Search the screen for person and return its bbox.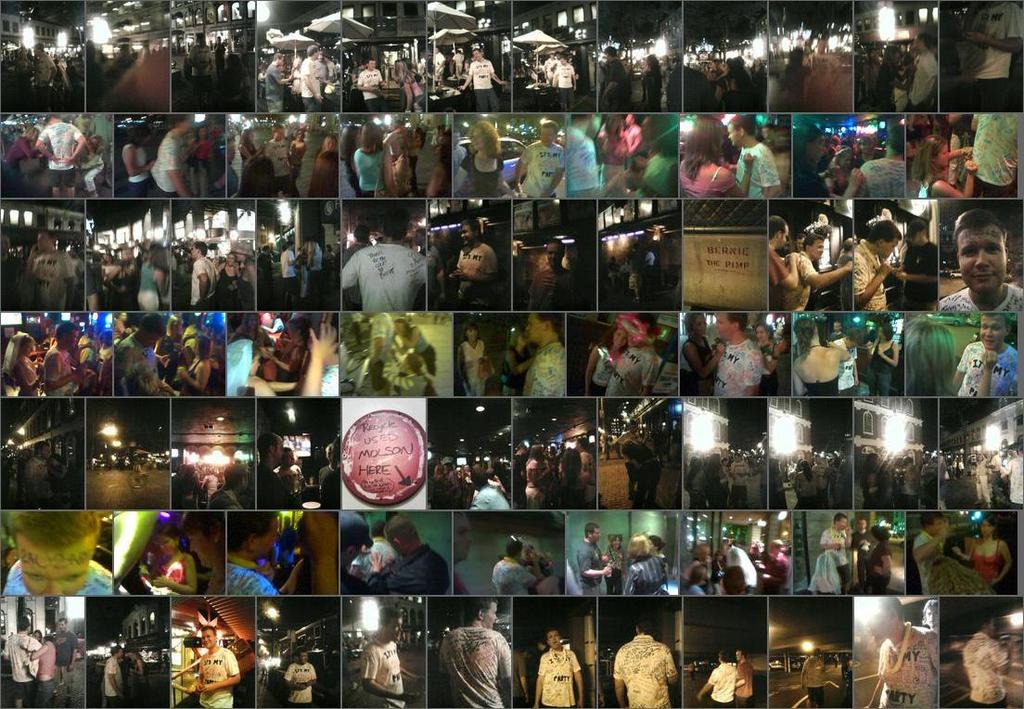
Found: left=906, top=318, right=990, bottom=400.
